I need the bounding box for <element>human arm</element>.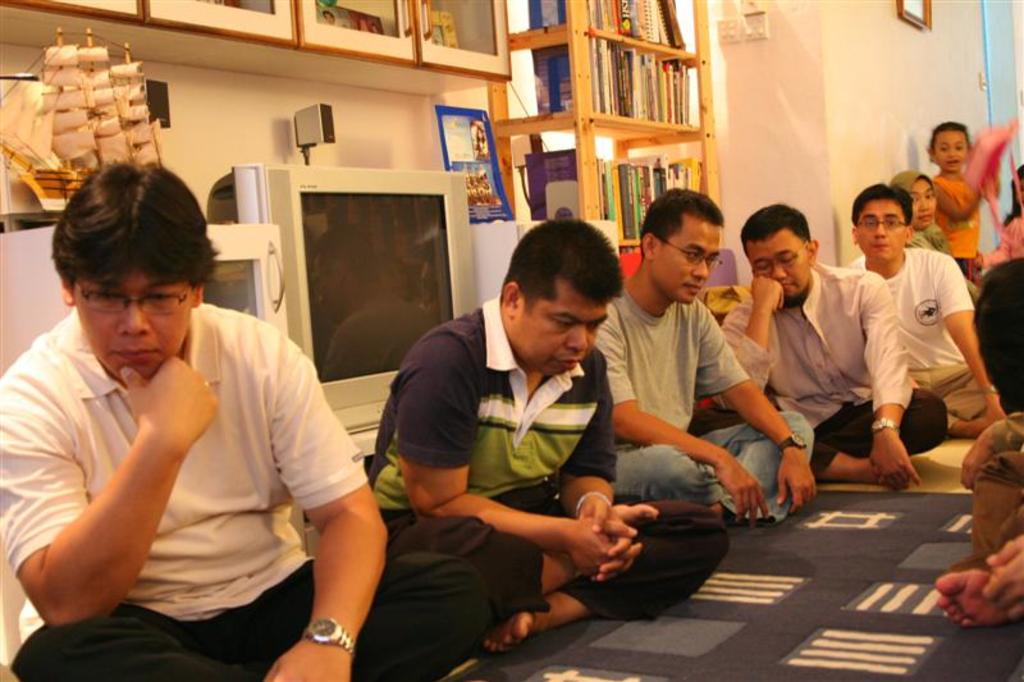
Here it is: [left=36, top=370, right=201, bottom=624].
